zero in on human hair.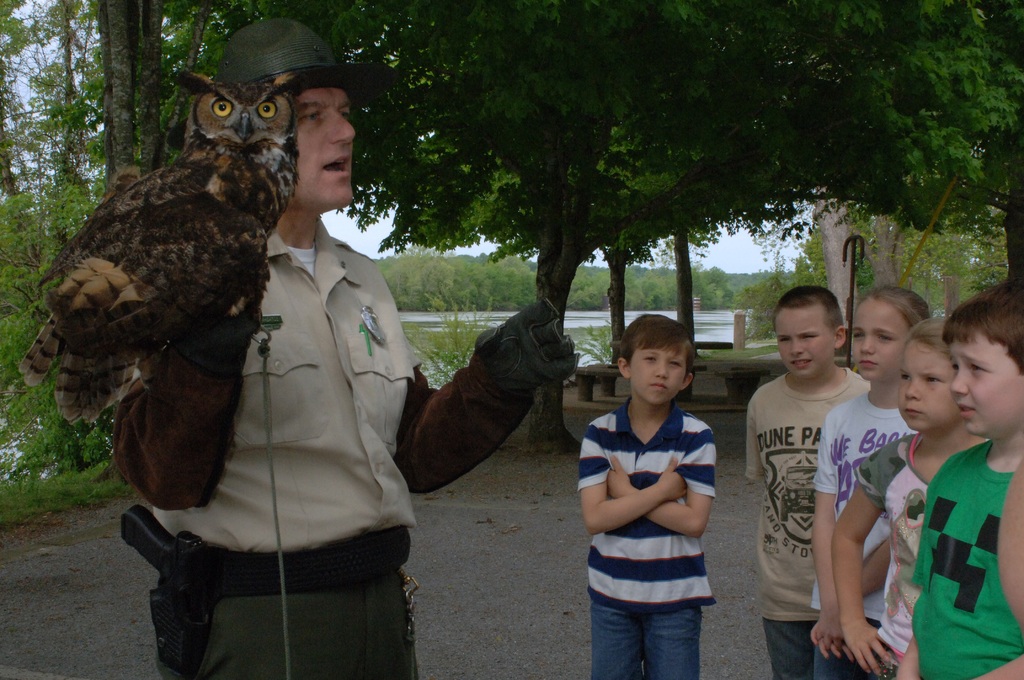
Zeroed in: 900:313:949:360.
